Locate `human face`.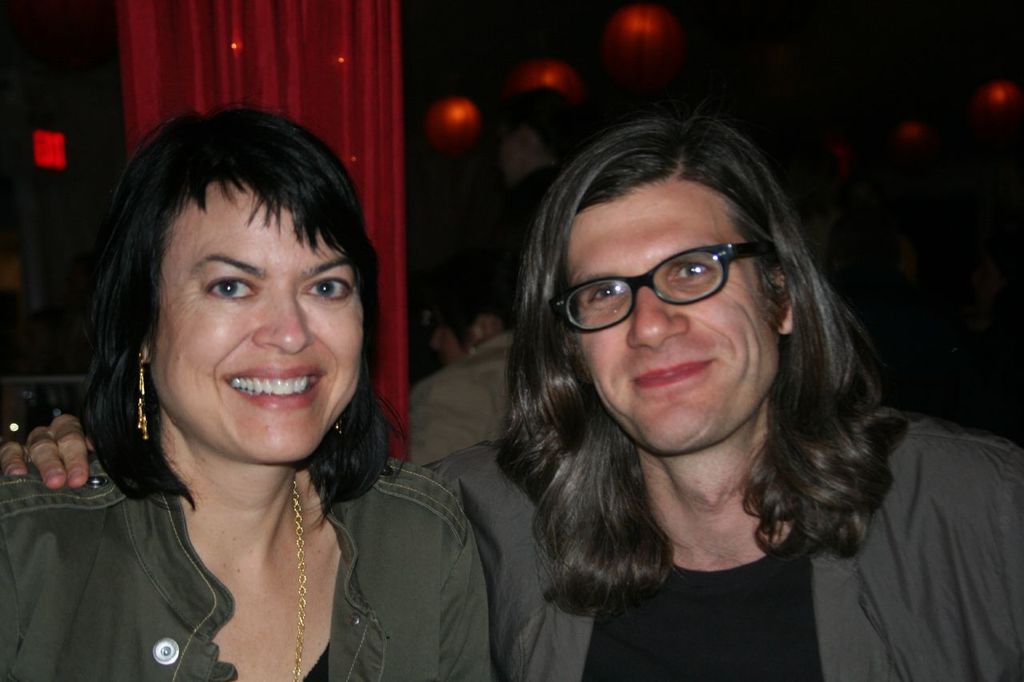
Bounding box: 570 187 768 451.
